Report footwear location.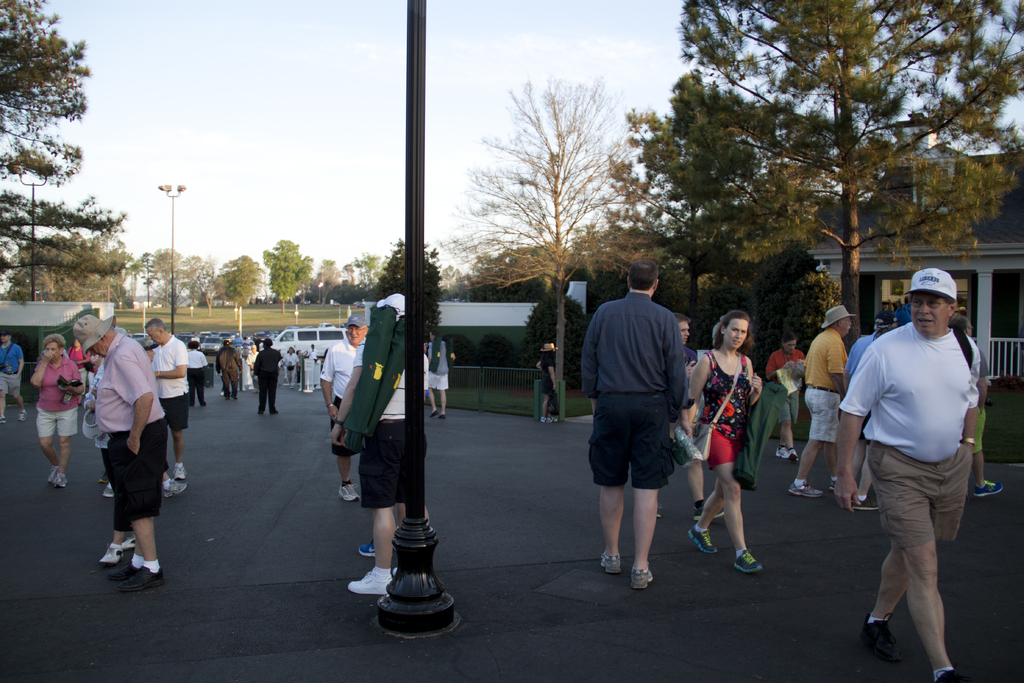
Report: [left=685, top=520, right=721, bottom=553].
